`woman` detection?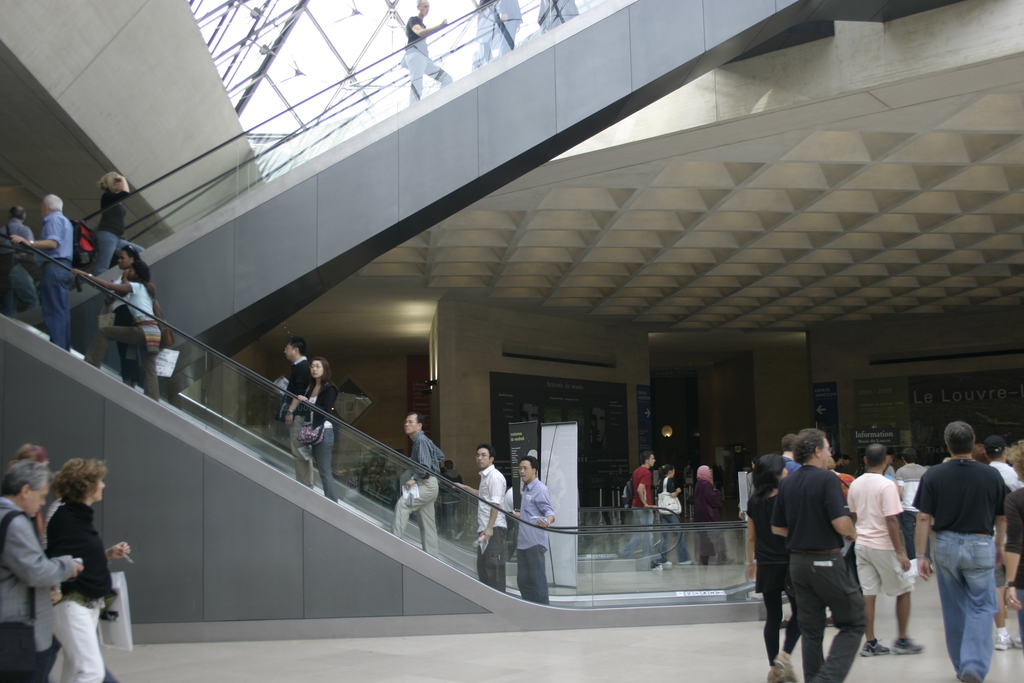
bbox(746, 457, 806, 682)
